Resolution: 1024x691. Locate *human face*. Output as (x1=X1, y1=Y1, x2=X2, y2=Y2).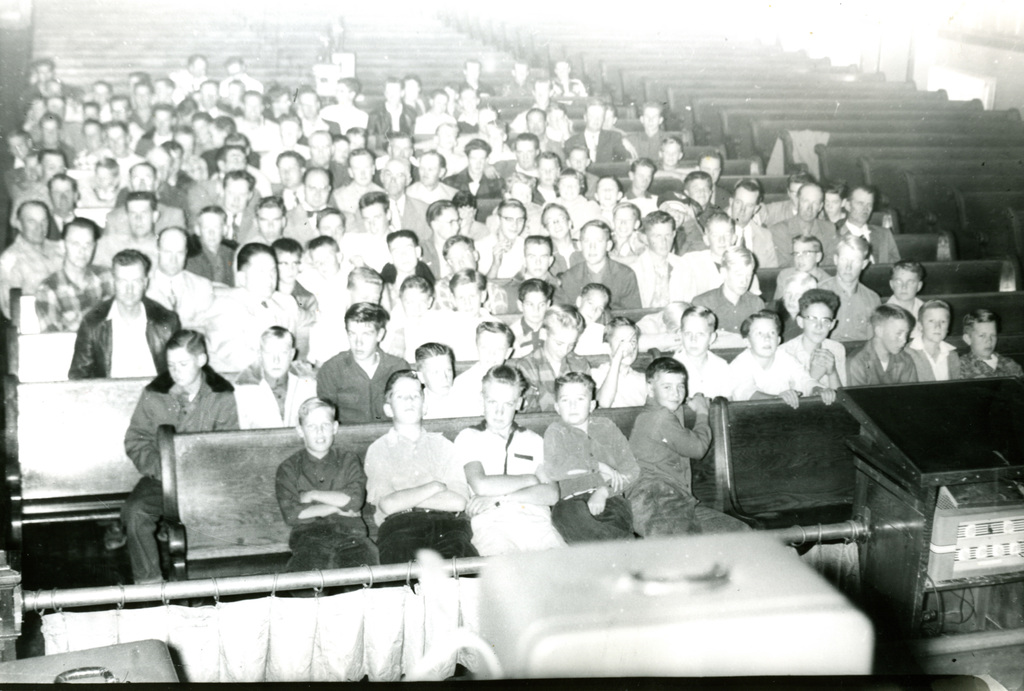
(x1=275, y1=151, x2=302, y2=194).
